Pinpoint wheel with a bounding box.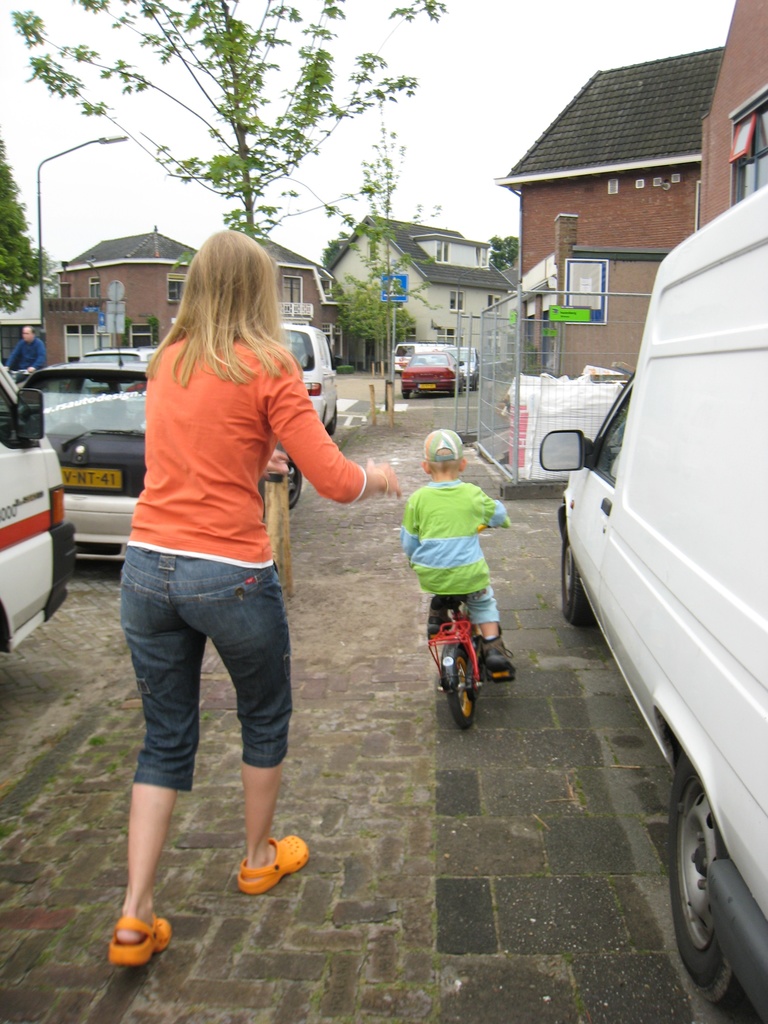
[left=667, top=753, right=746, bottom=998].
